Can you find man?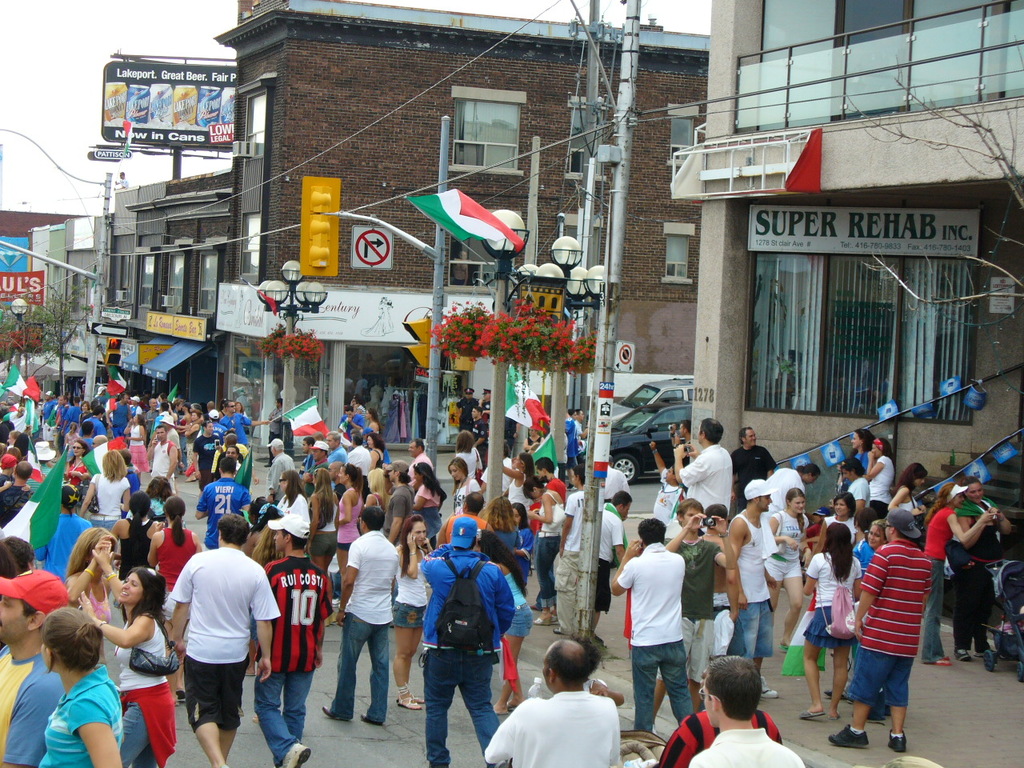
Yes, bounding box: crop(78, 419, 92, 447).
